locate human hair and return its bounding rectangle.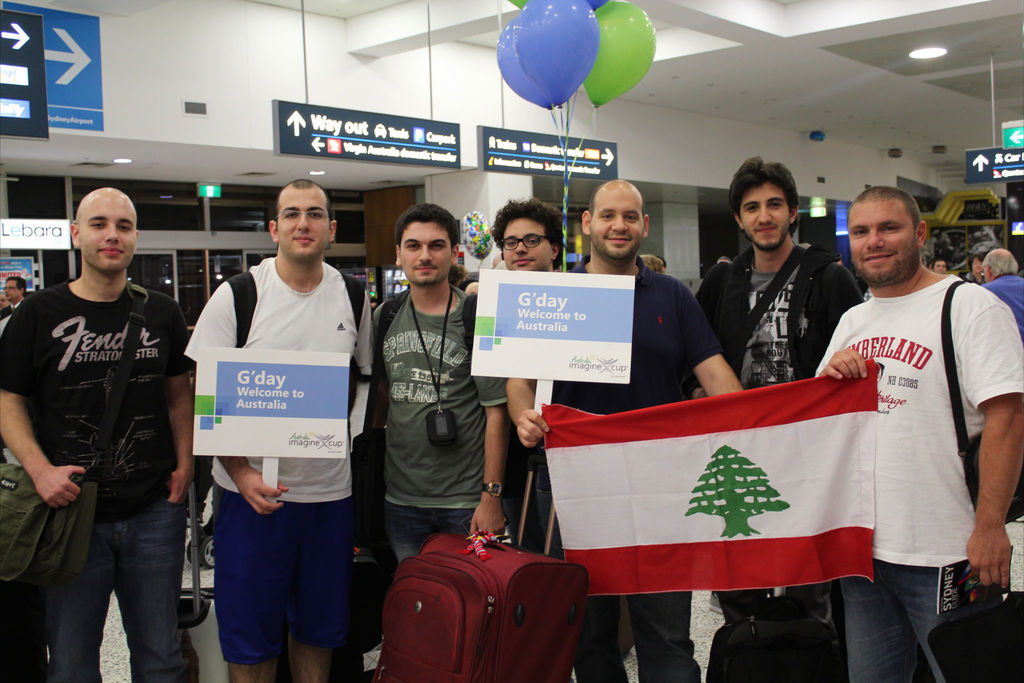
845/183/918/226.
